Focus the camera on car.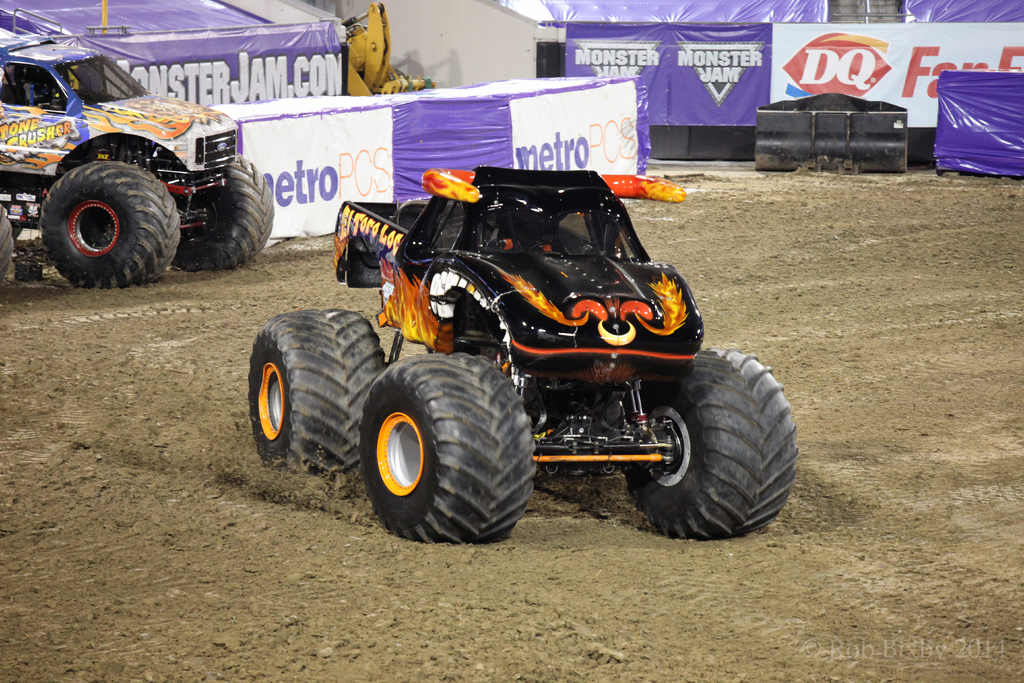
Focus region: l=0, t=37, r=271, b=289.
